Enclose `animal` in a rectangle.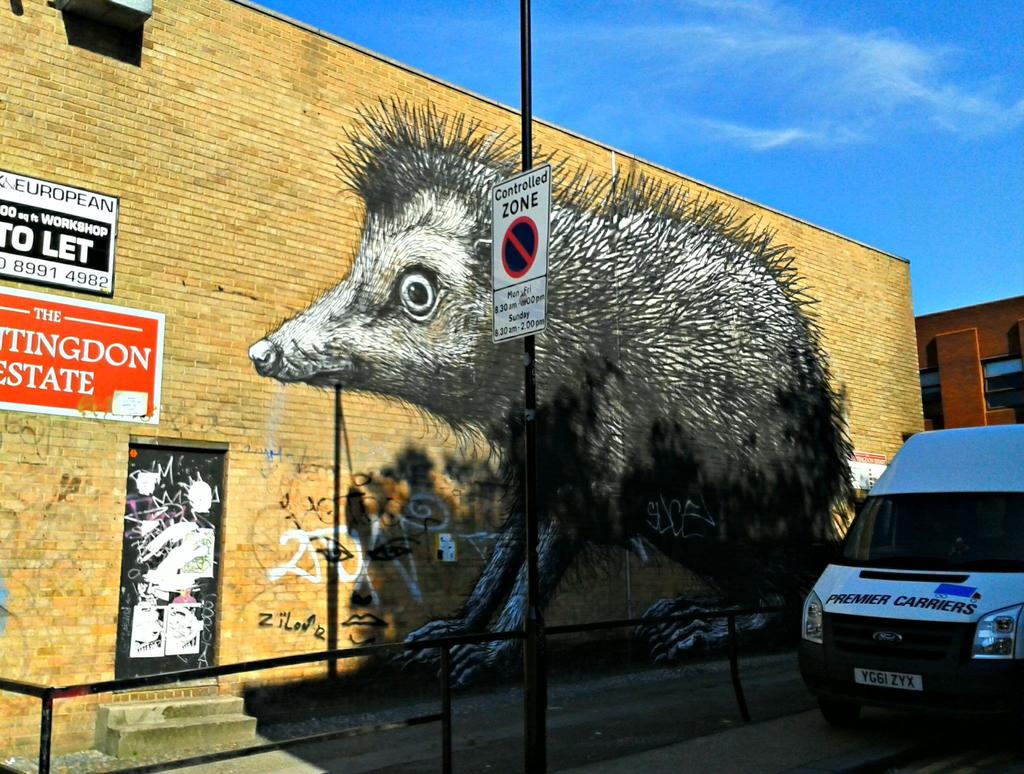
{"x1": 244, "y1": 103, "x2": 856, "y2": 690}.
